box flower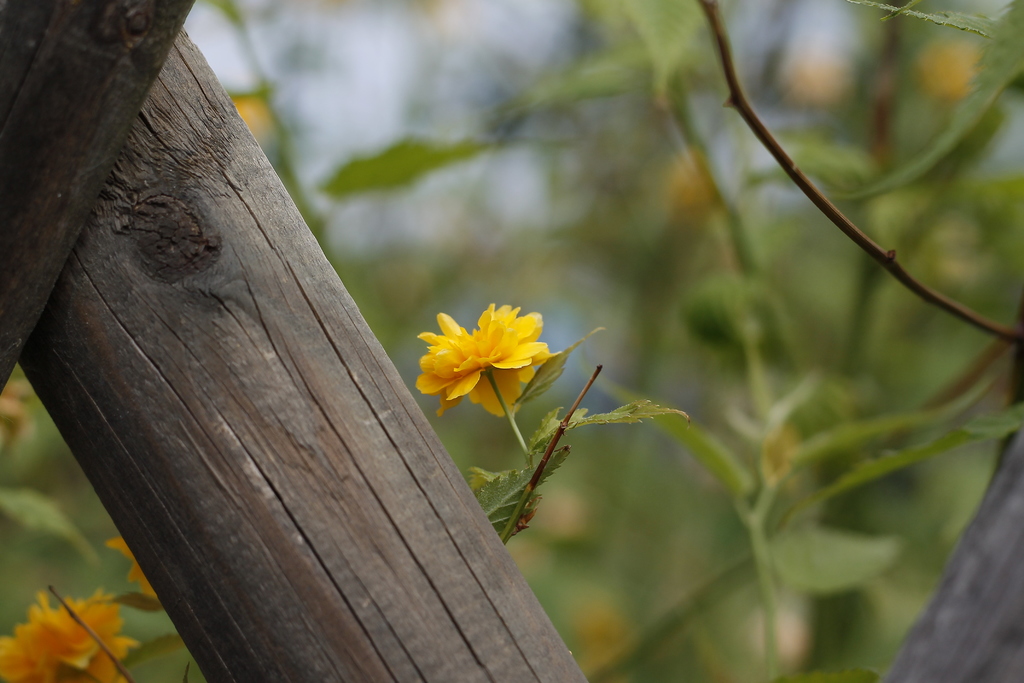
<region>403, 295, 568, 416</region>
